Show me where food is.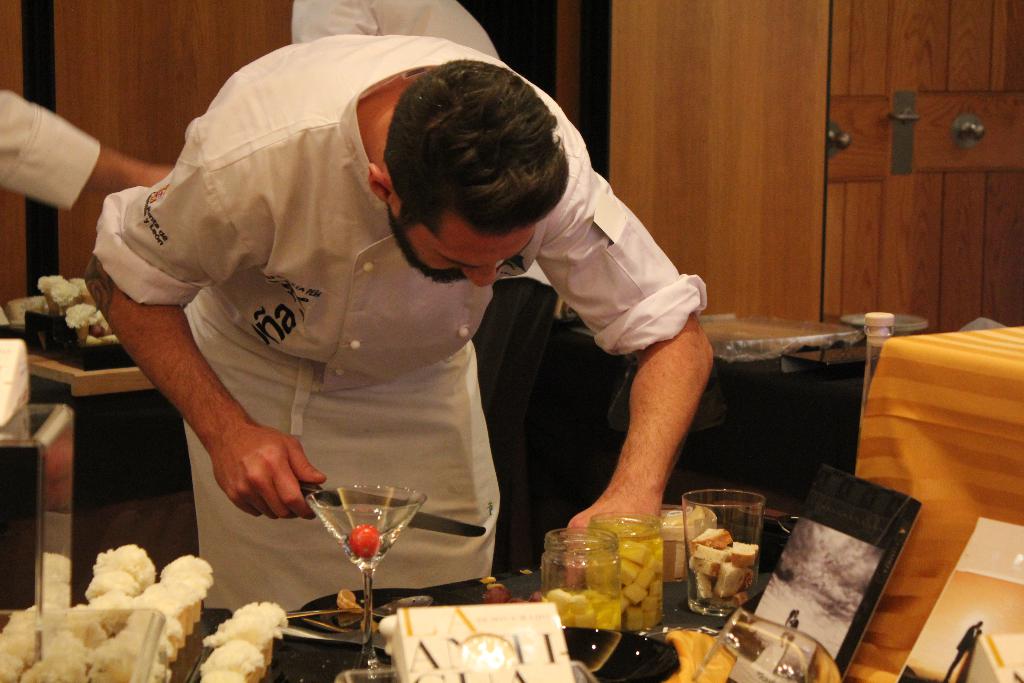
food is at (left=10, top=276, right=121, bottom=345).
